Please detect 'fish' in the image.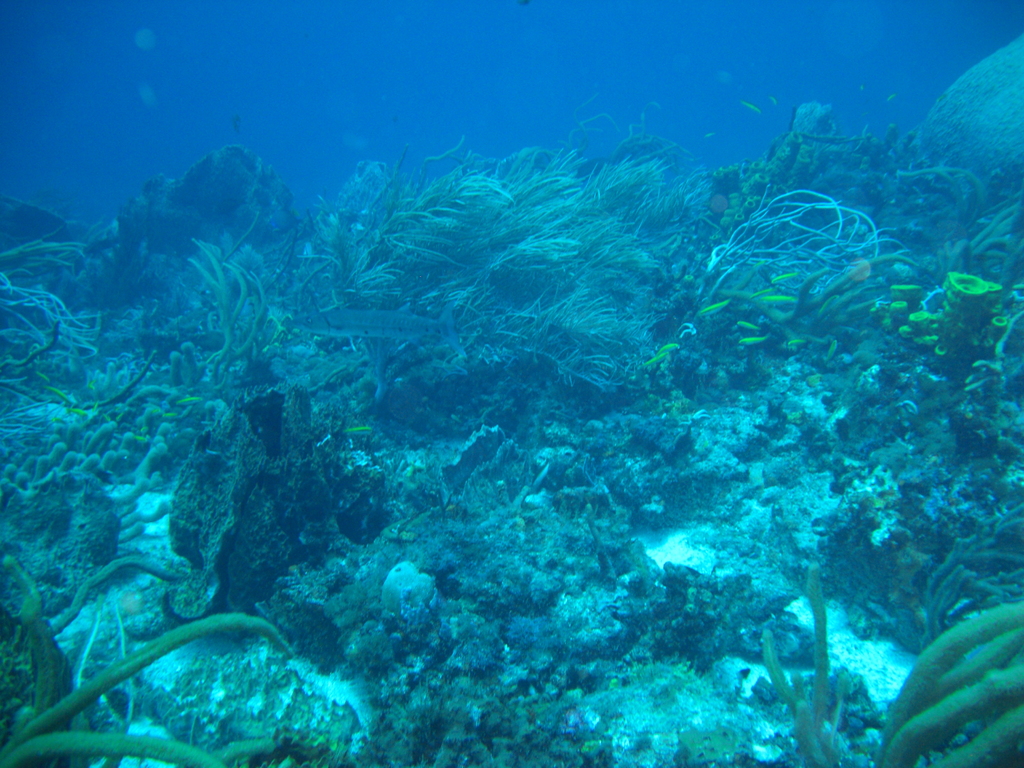
select_region(35, 371, 50, 384).
